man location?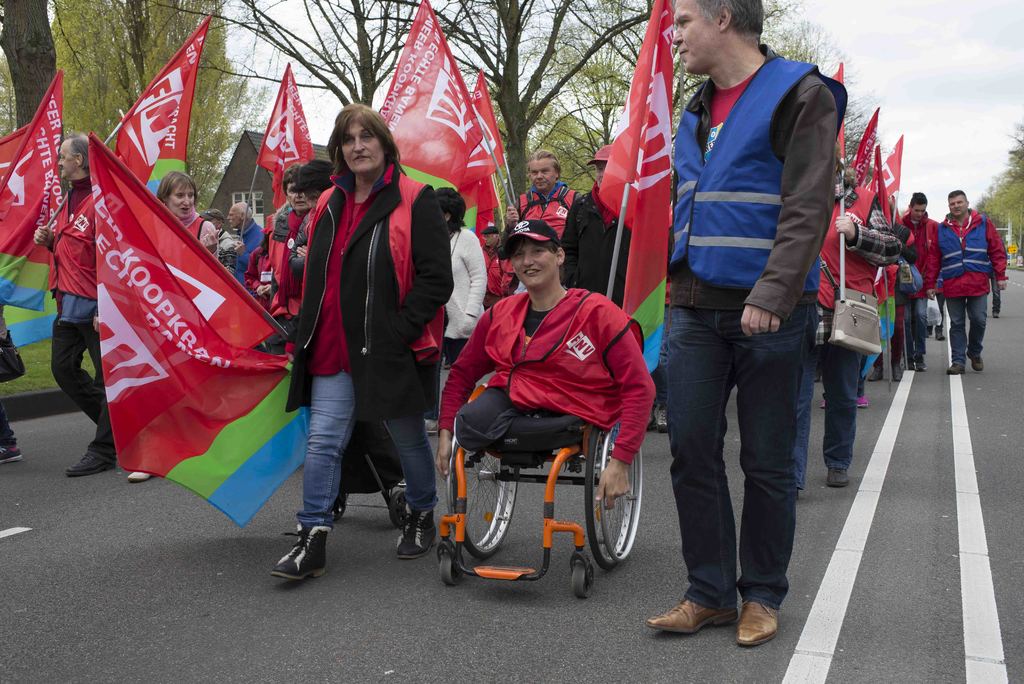
box=[639, 13, 873, 613]
